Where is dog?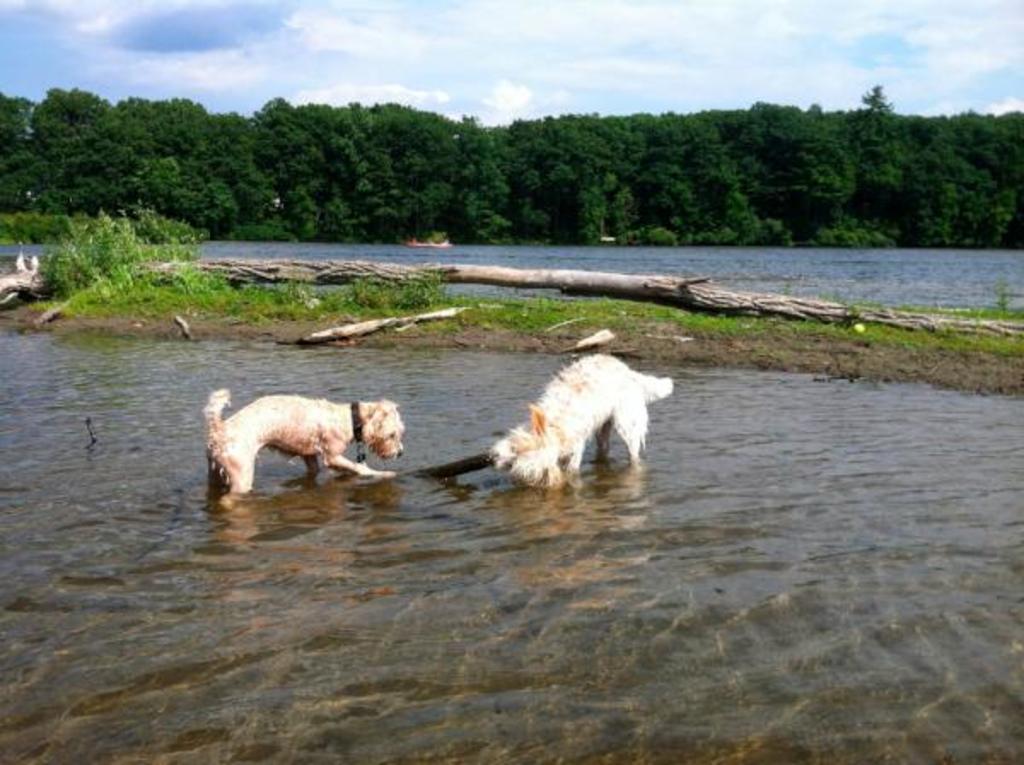
(486,355,669,492).
